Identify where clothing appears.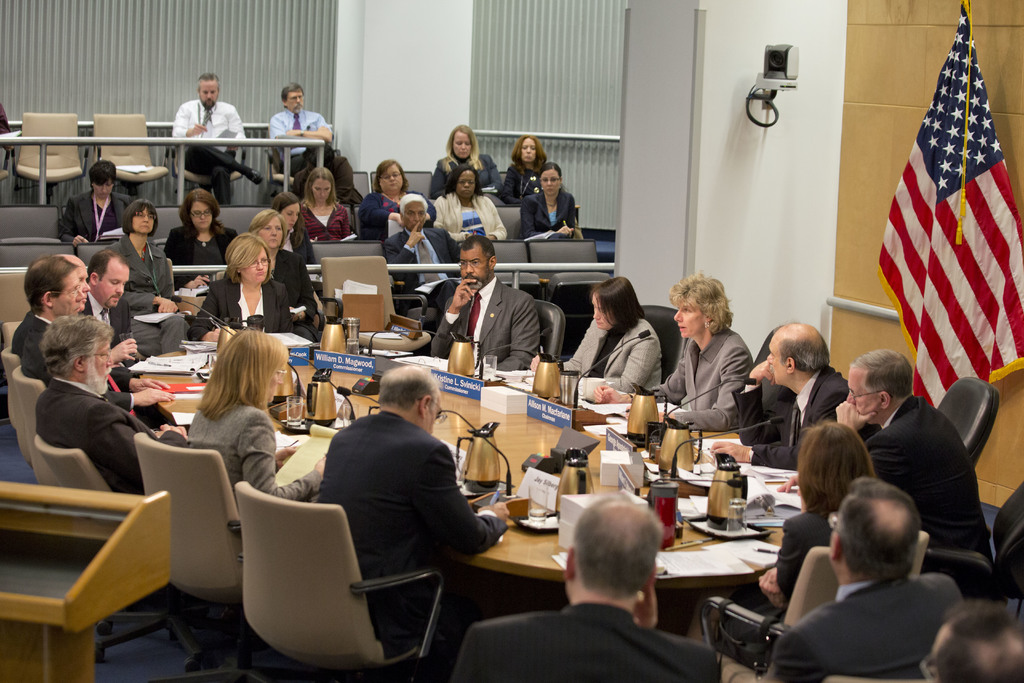
Appears at crop(318, 408, 513, 682).
